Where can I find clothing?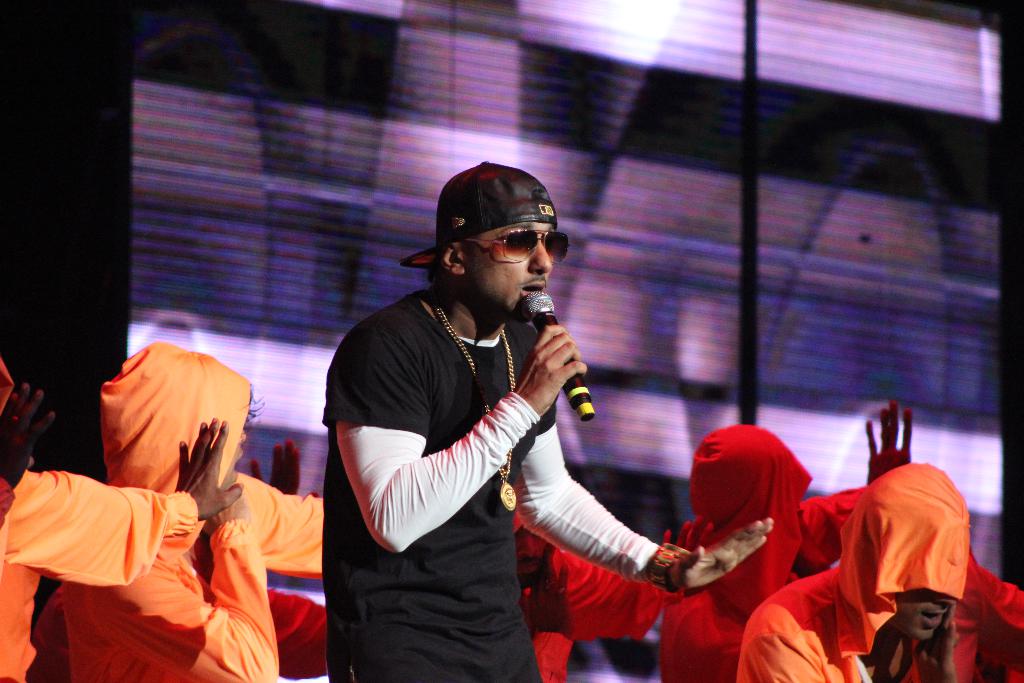
You can find it at <bbox>68, 352, 325, 682</bbox>.
